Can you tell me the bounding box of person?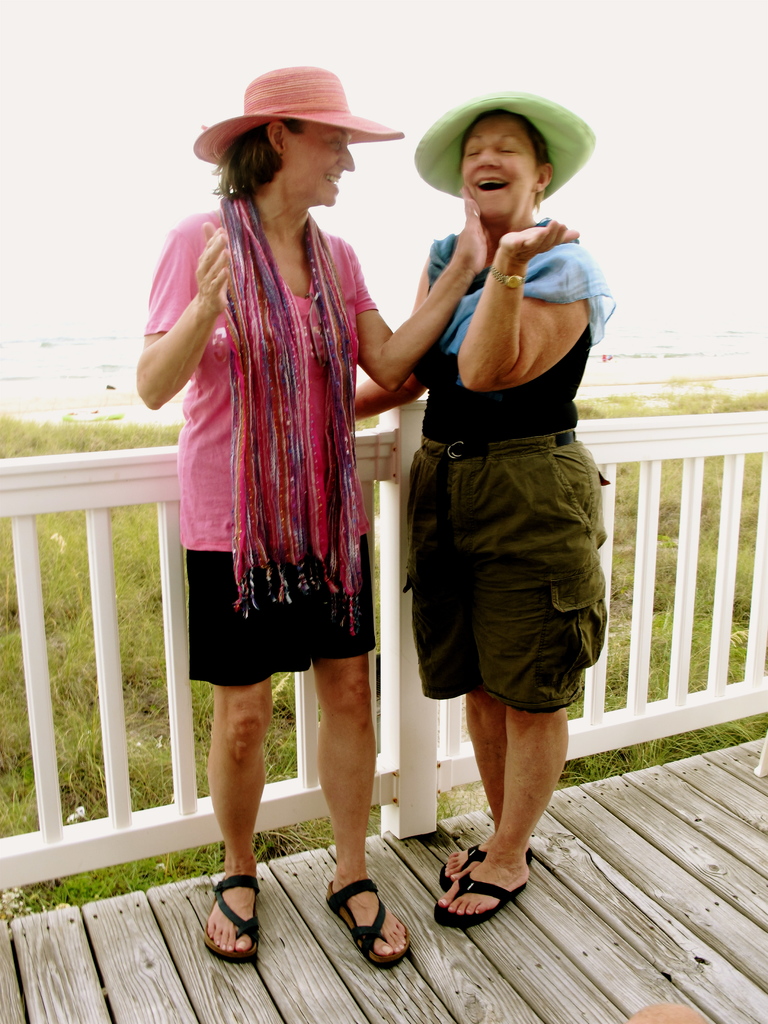
[355,72,621,938].
